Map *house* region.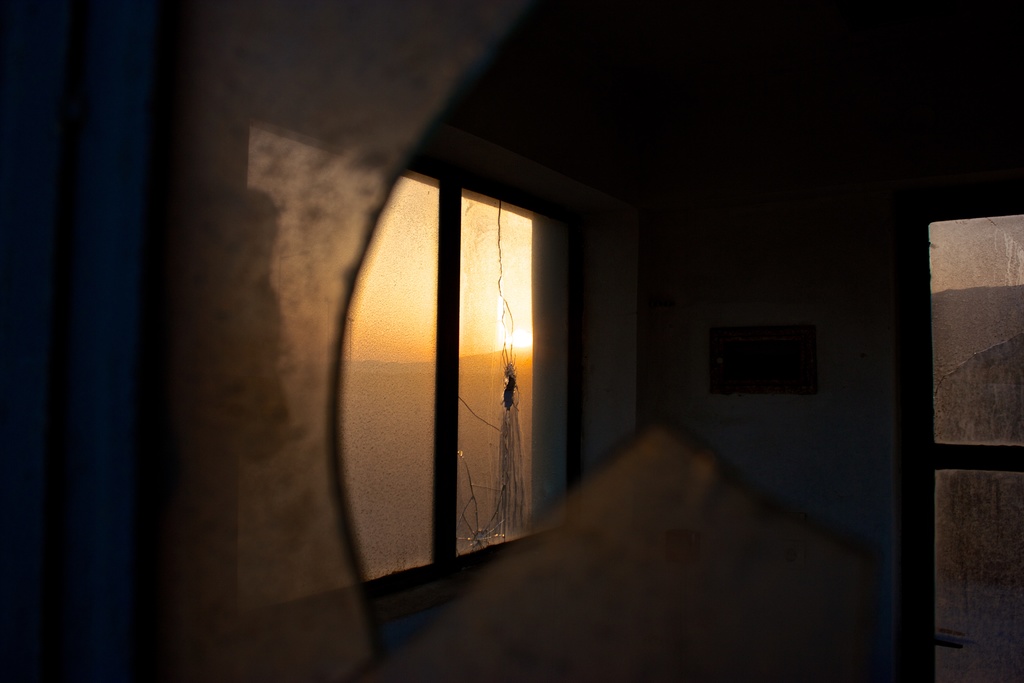
Mapped to BBox(0, 0, 1023, 682).
